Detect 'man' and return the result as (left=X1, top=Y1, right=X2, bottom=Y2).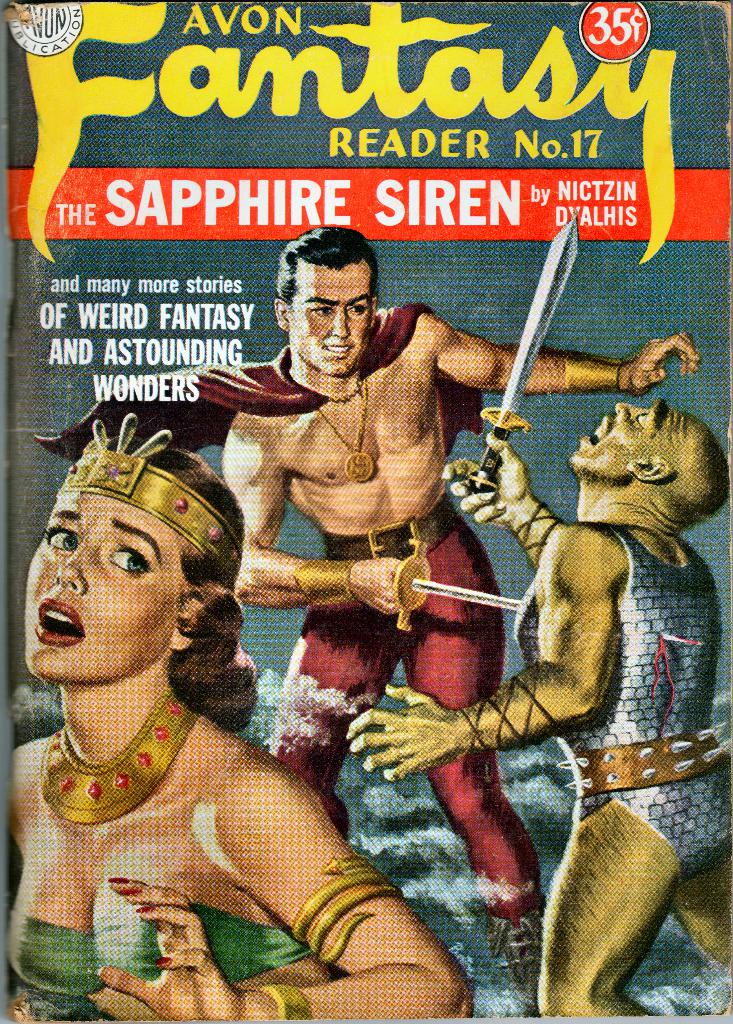
(left=344, top=394, right=732, bottom=1023).
